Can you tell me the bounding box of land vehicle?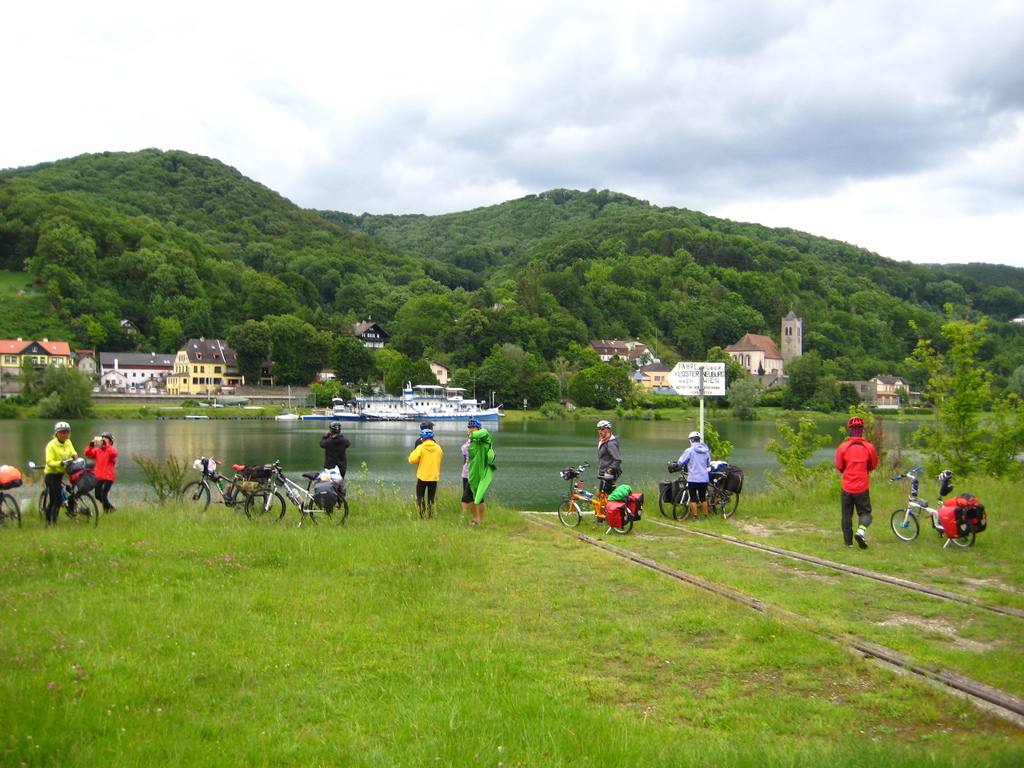
{"x1": 0, "y1": 484, "x2": 20, "y2": 529}.
